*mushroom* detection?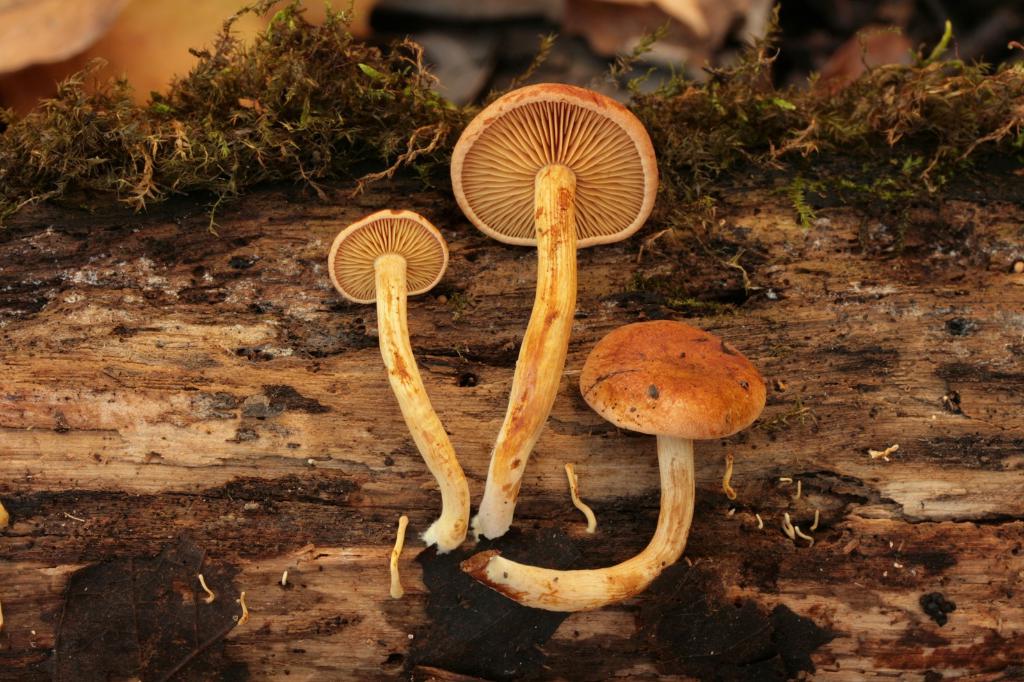
crop(452, 85, 654, 546)
